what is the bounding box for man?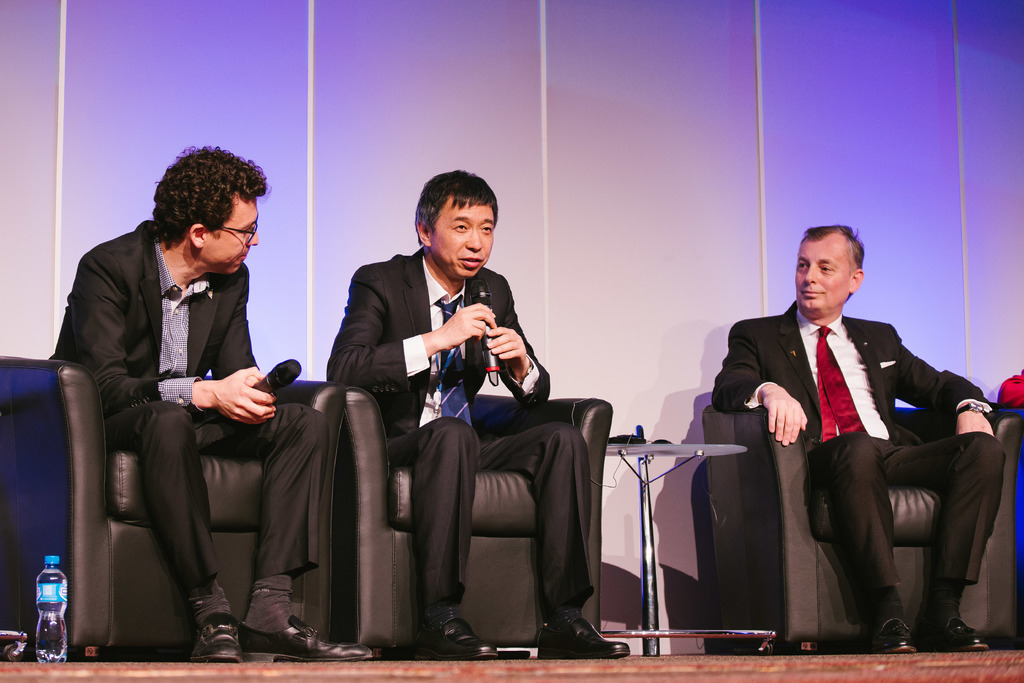
[left=710, top=222, right=1007, bottom=655].
